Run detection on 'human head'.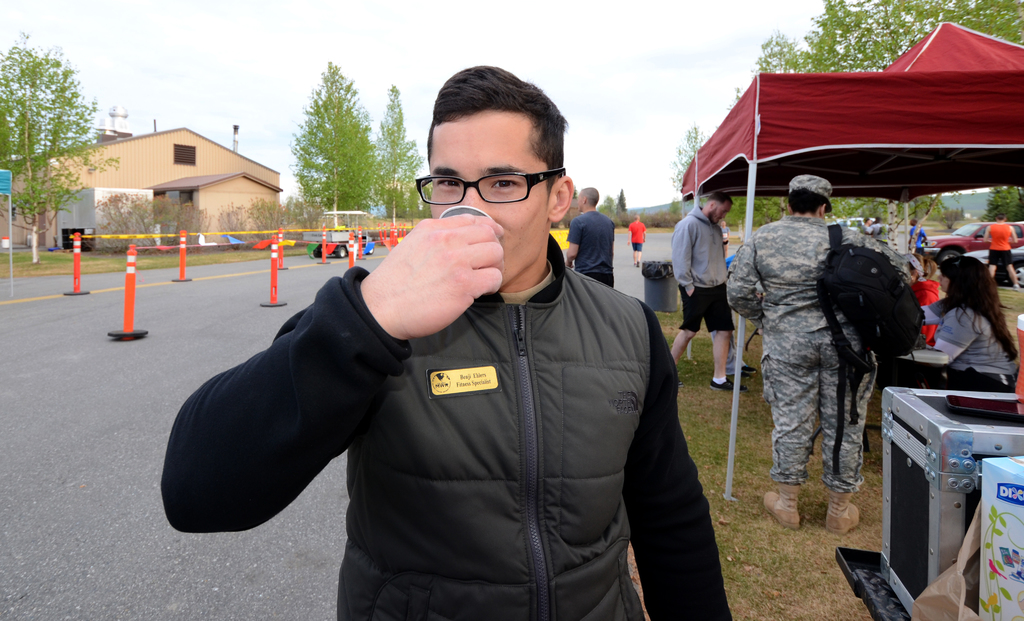
Result: BBox(703, 188, 735, 226).
